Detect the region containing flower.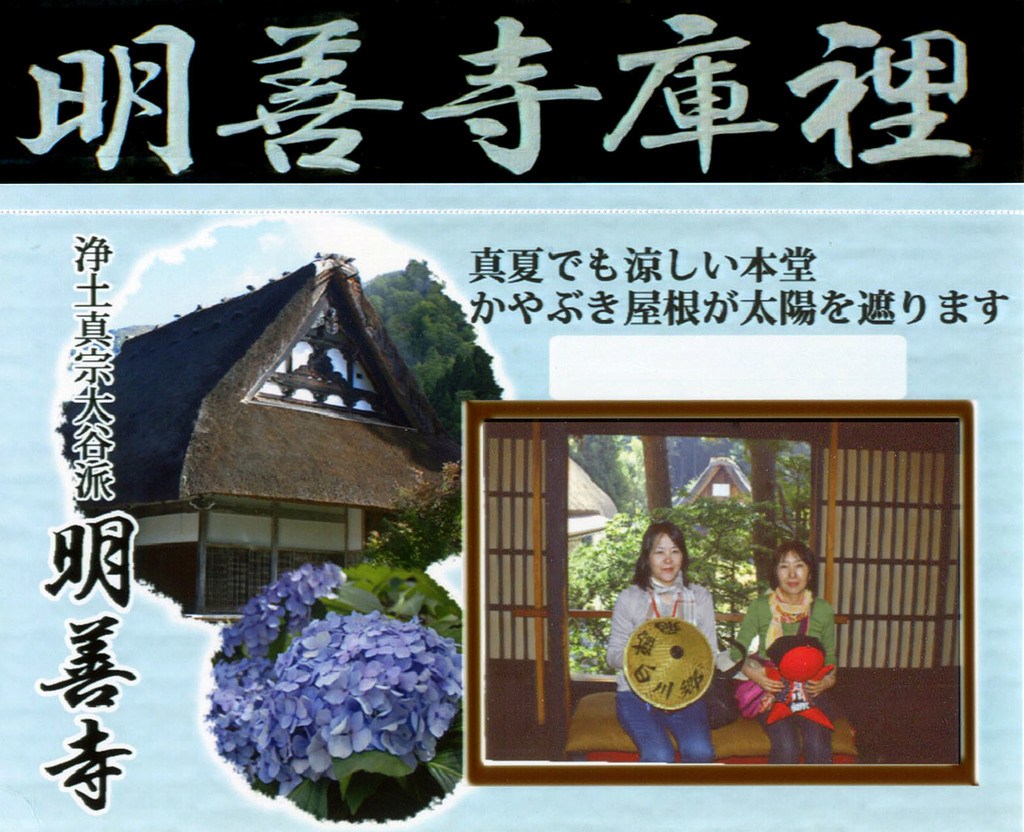
[275,608,464,759].
